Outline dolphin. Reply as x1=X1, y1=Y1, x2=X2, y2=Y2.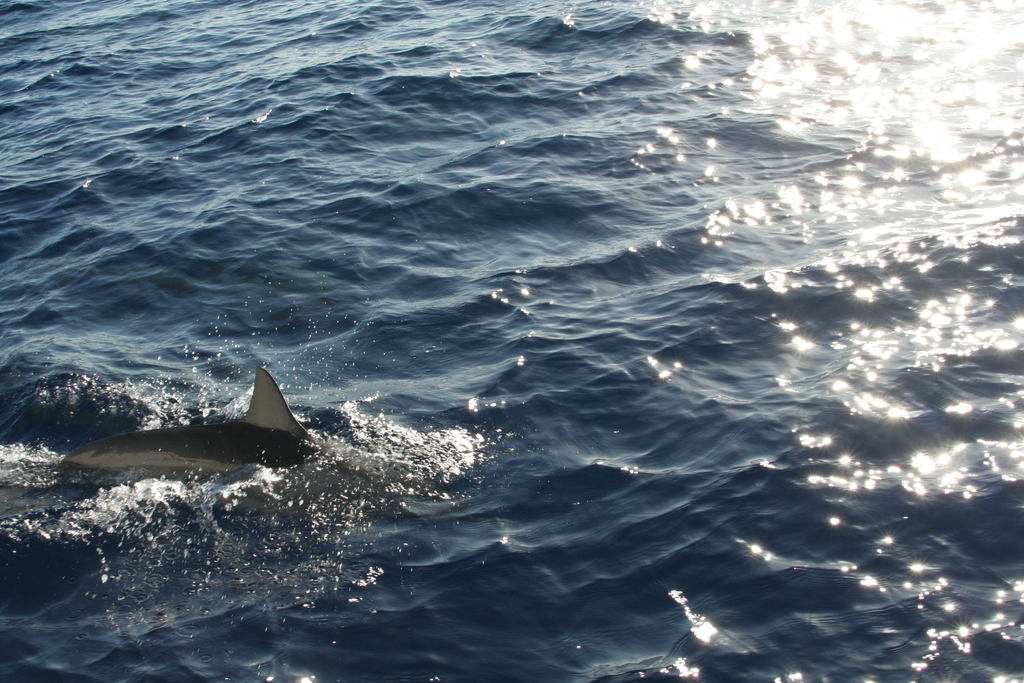
x1=58, y1=363, x2=330, y2=497.
